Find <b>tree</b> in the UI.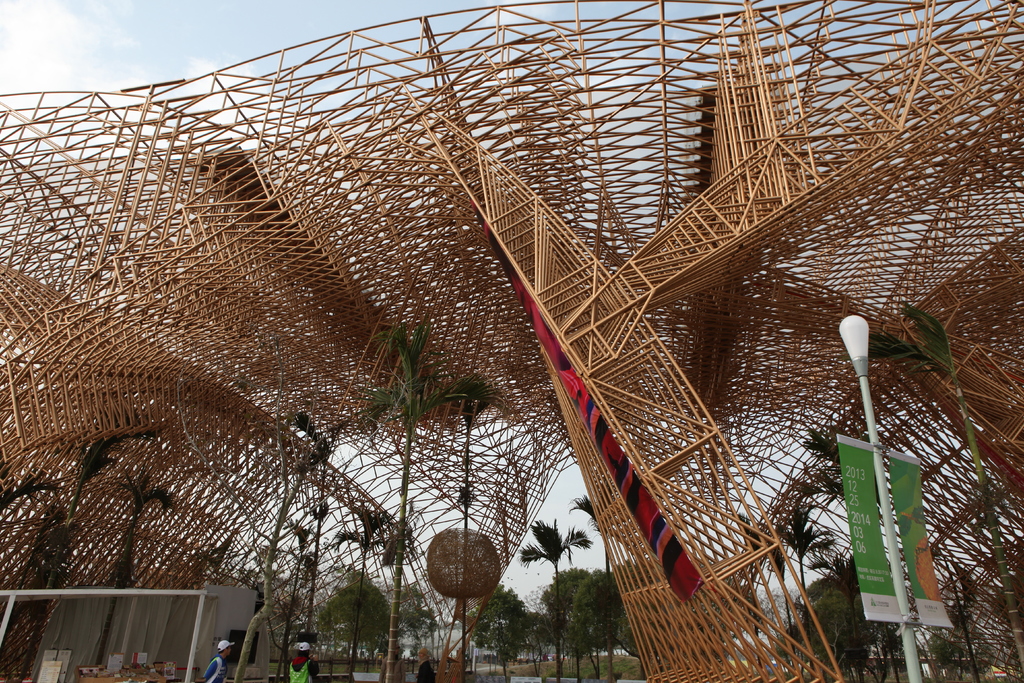
UI element at [left=523, top=457, right=622, bottom=668].
